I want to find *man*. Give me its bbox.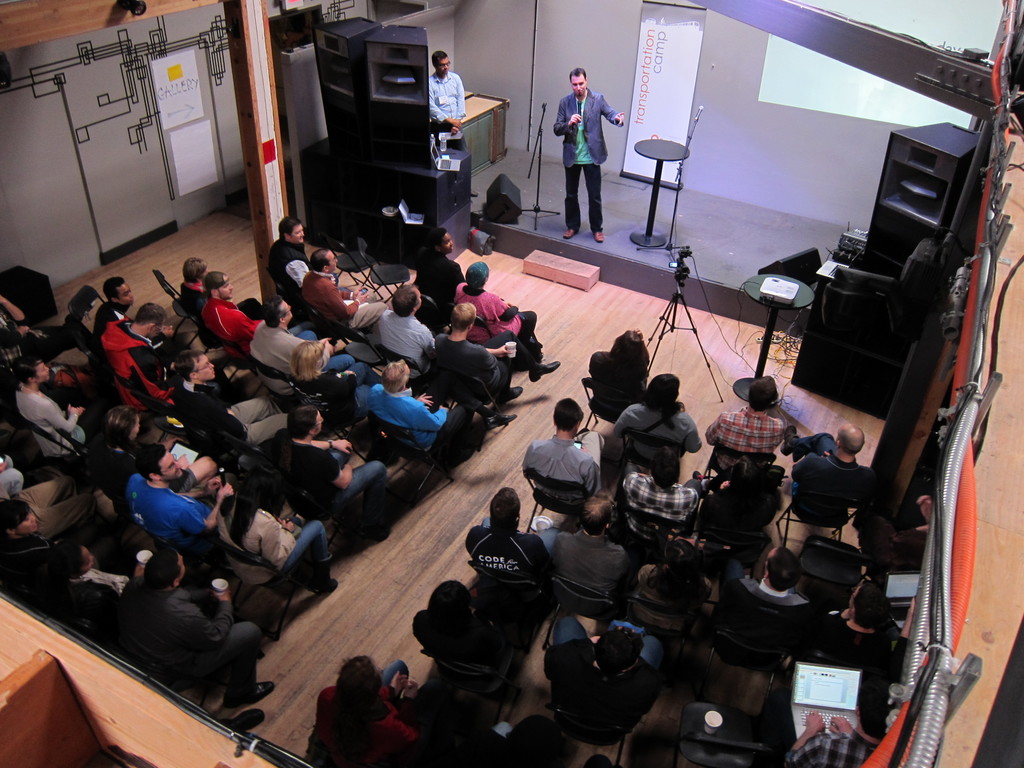
bbox(525, 401, 620, 556).
